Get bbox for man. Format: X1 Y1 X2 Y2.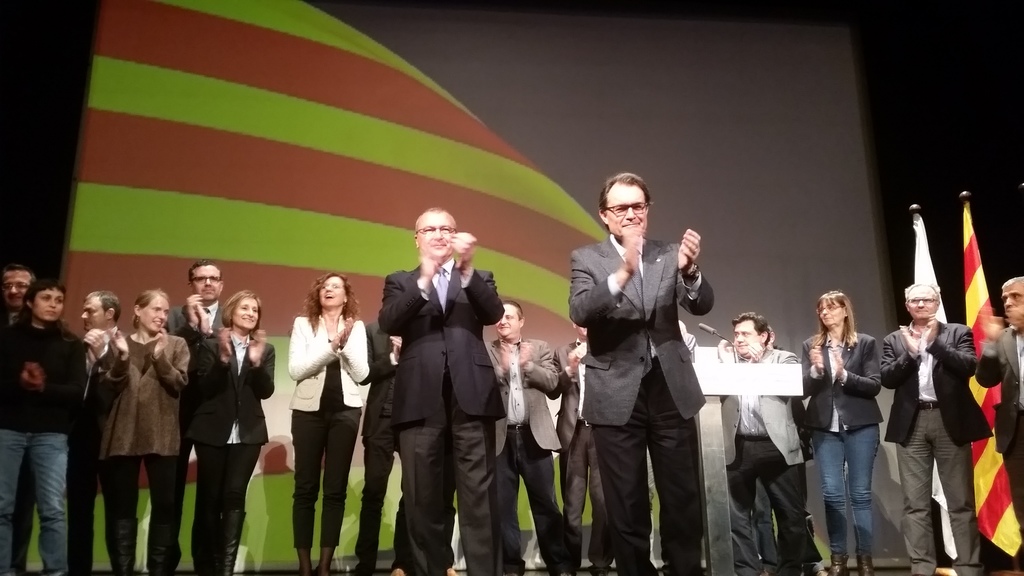
65 290 139 575.
